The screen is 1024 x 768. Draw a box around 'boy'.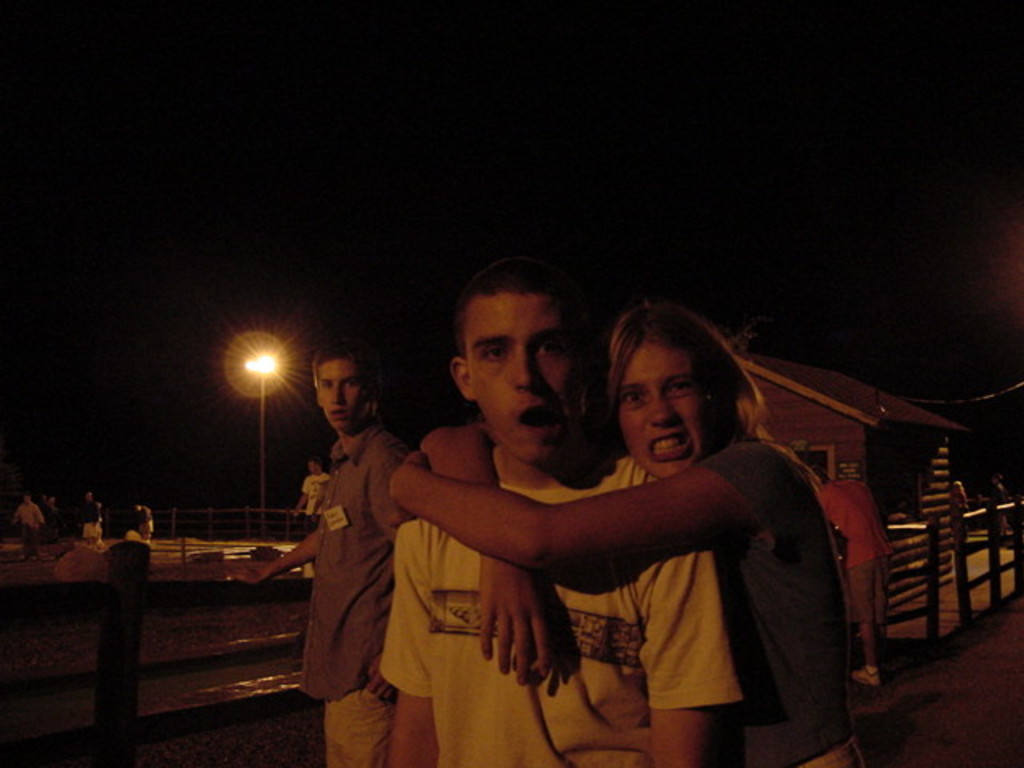
222 349 411 766.
